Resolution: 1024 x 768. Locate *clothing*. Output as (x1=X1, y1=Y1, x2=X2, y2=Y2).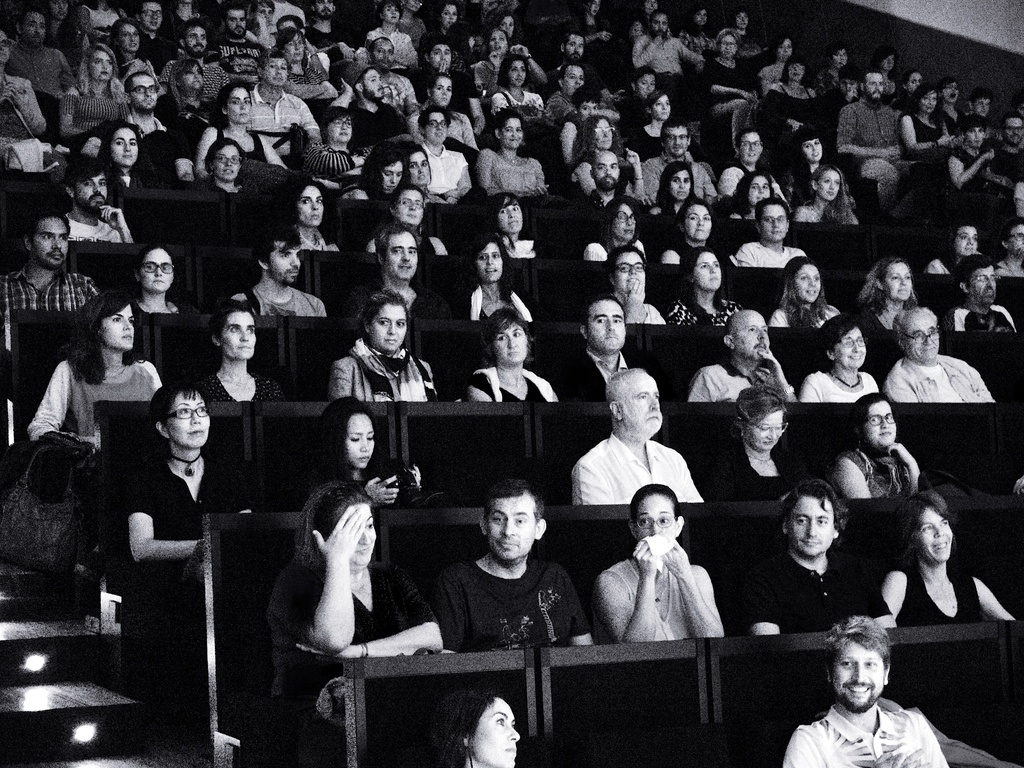
(x1=995, y1=253, x2=1023, y2=281).
